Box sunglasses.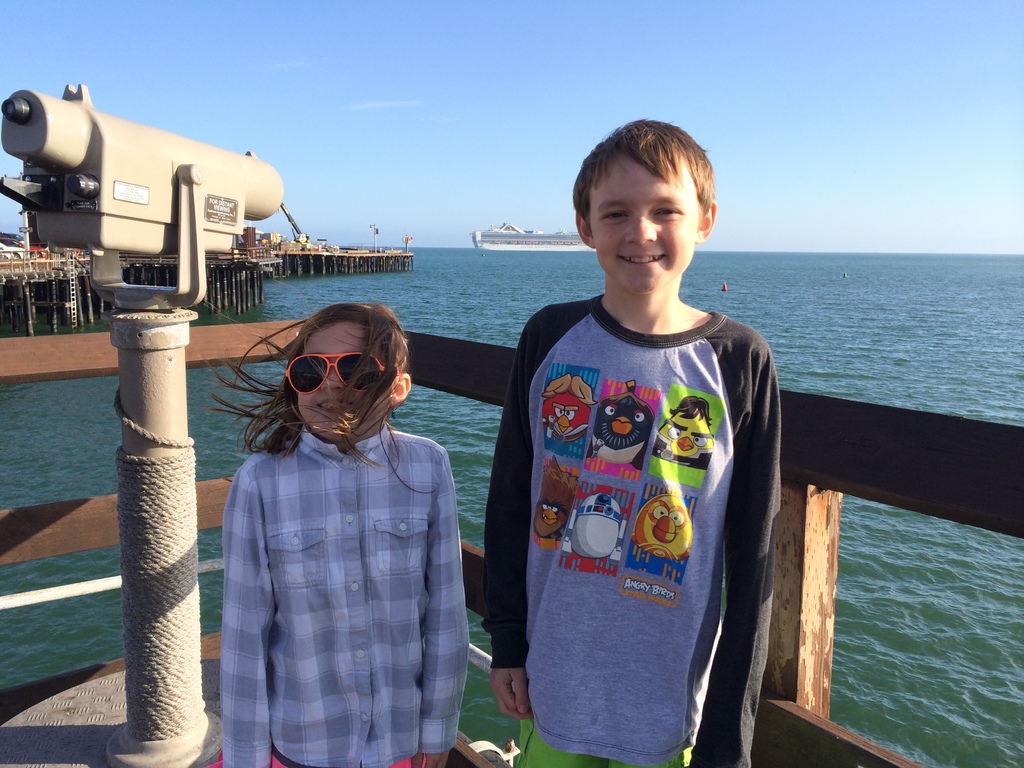
285 352 402 394.
